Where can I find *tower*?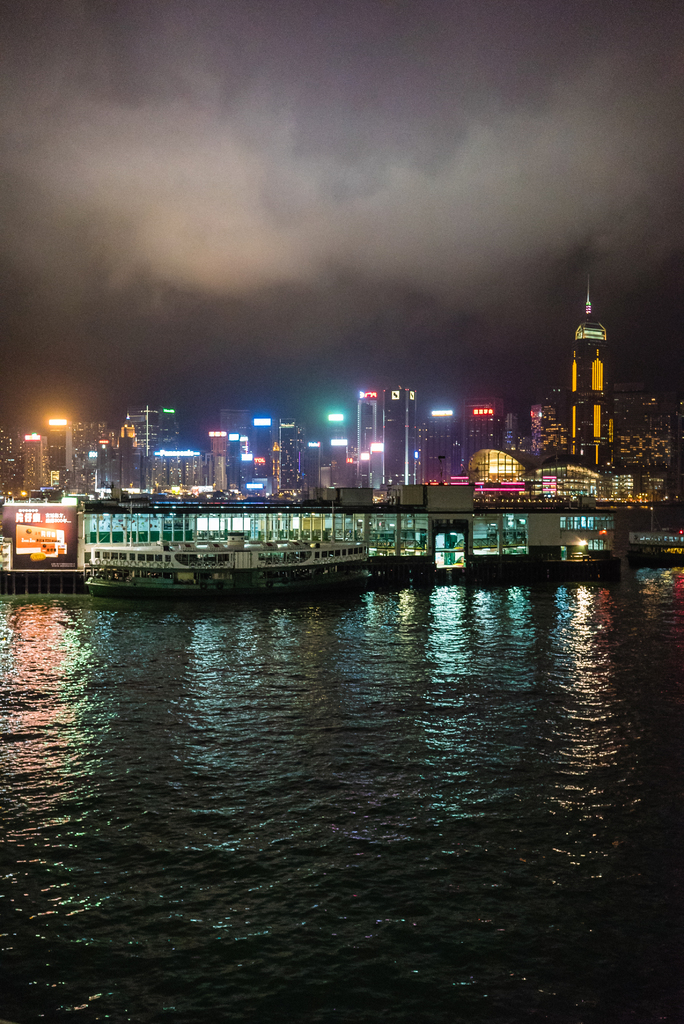
You can find it at [left=138, top=400, right=174, bottom=503].
